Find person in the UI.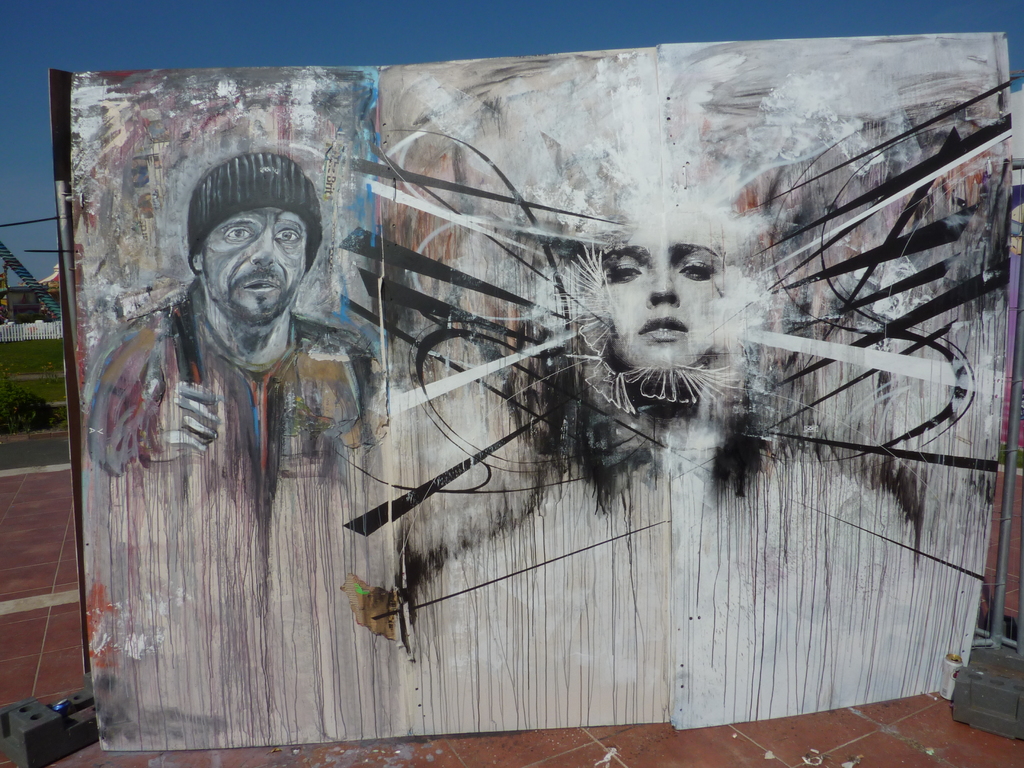
UI element at detection(86, 152, 390, 476).
